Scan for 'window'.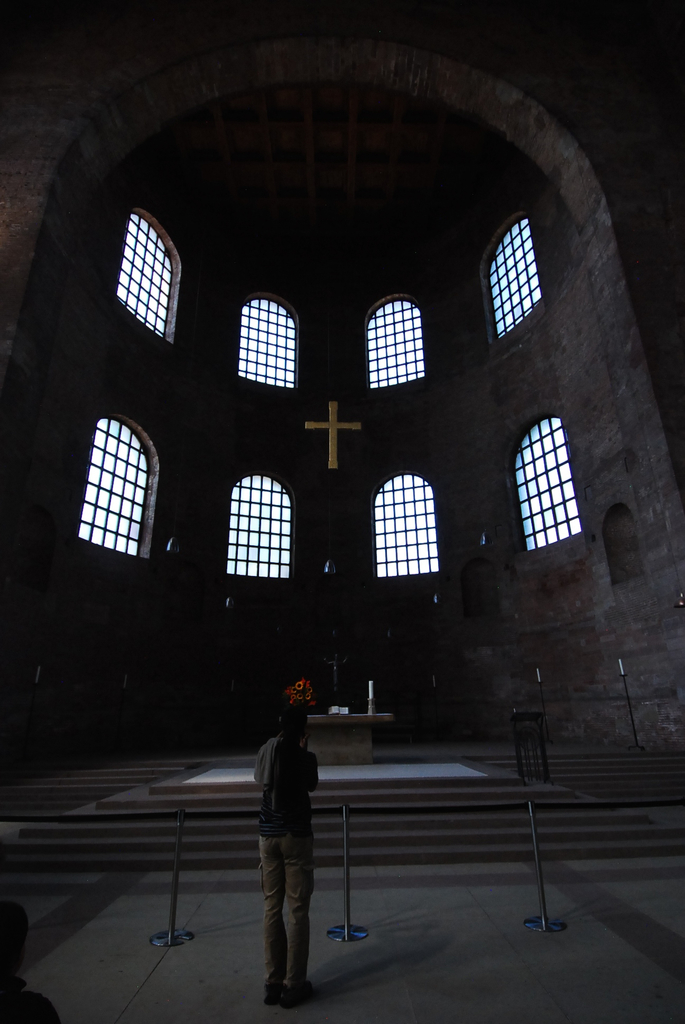
Scan result: 113 211 183 344.
